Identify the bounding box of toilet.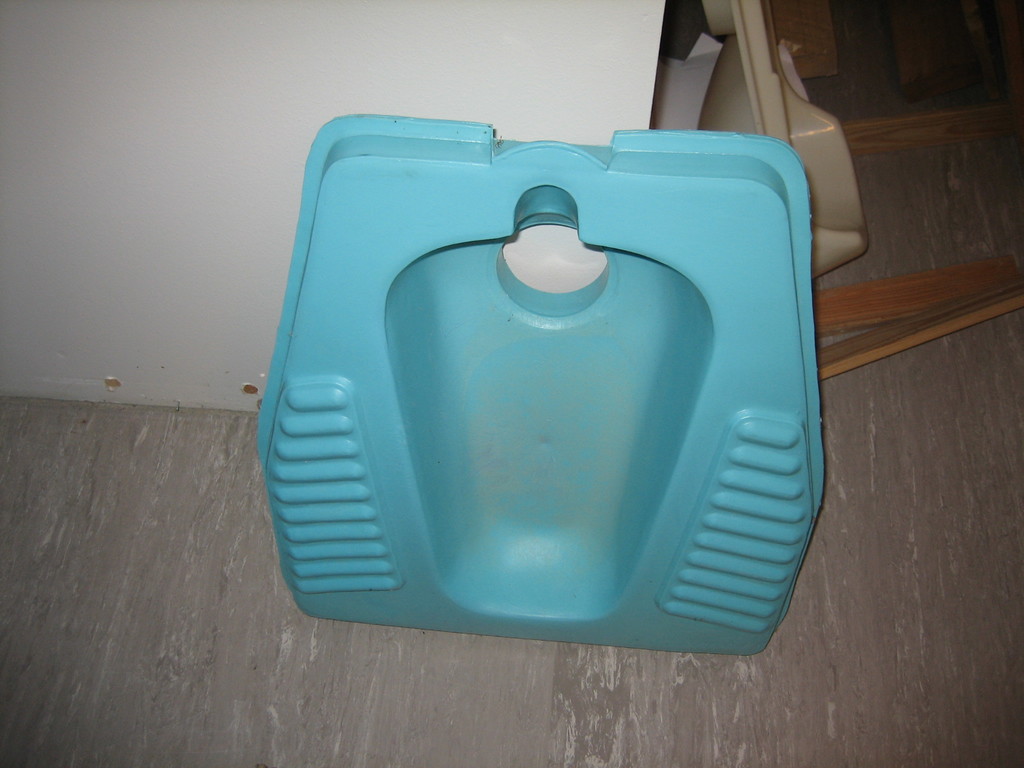
211/136/906/682.
